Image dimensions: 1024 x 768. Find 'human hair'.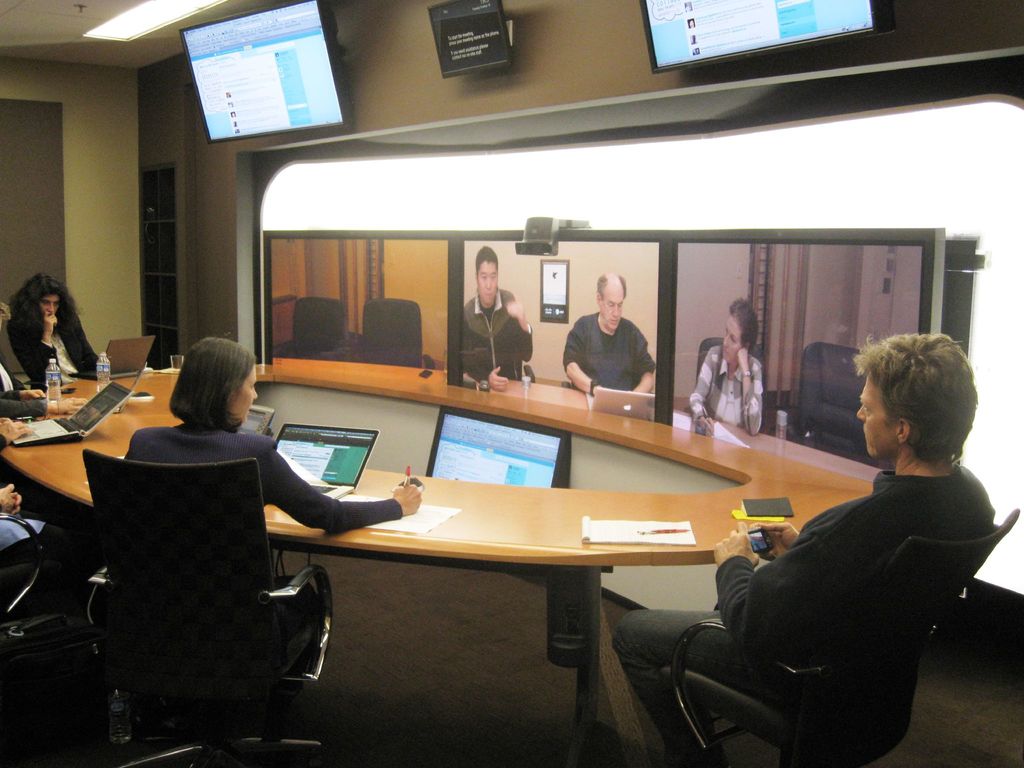
rect(851, 328, 976, 463).
